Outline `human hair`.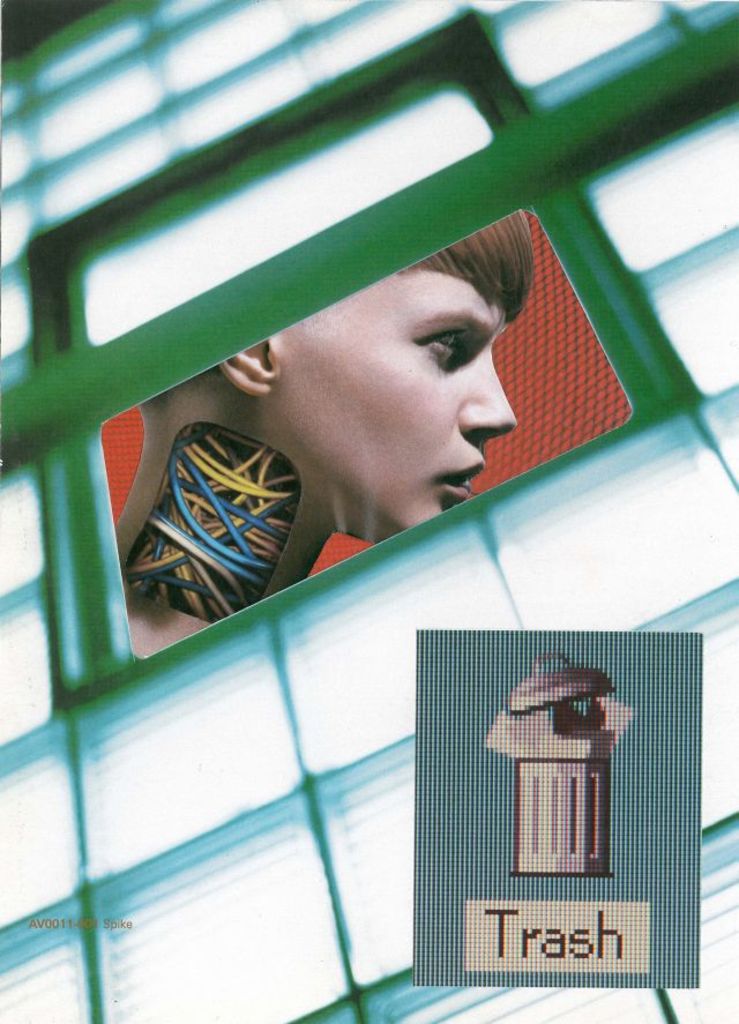
Outline: 400/210/538/327.
